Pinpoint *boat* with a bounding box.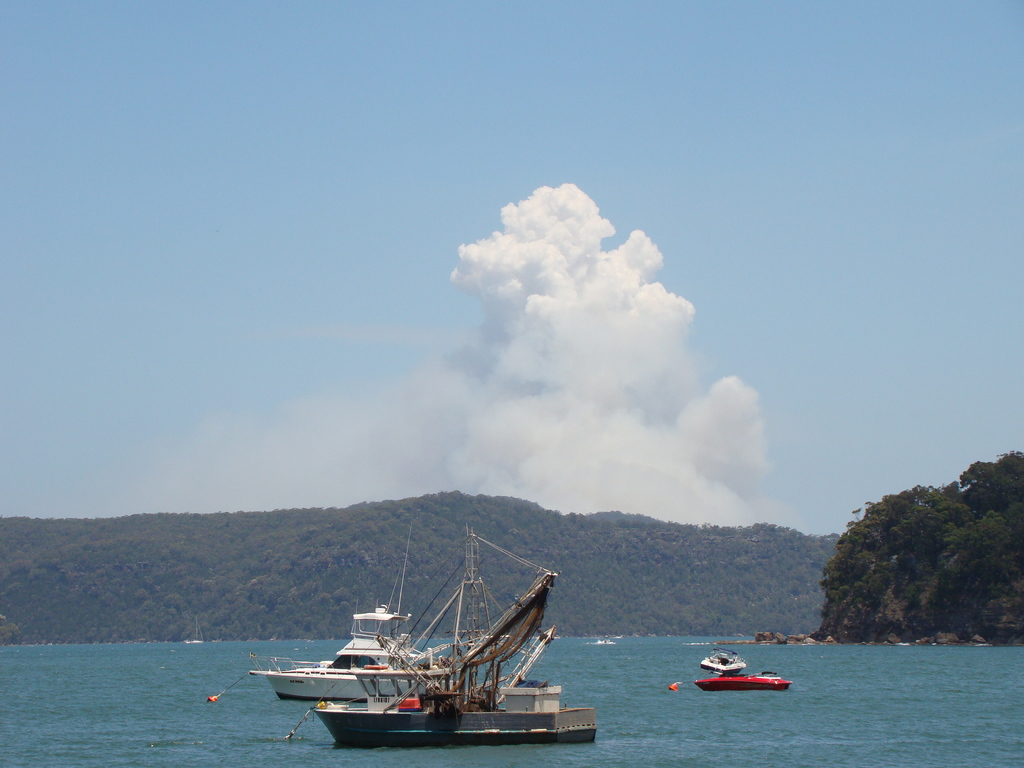
[692,666,794,697].
